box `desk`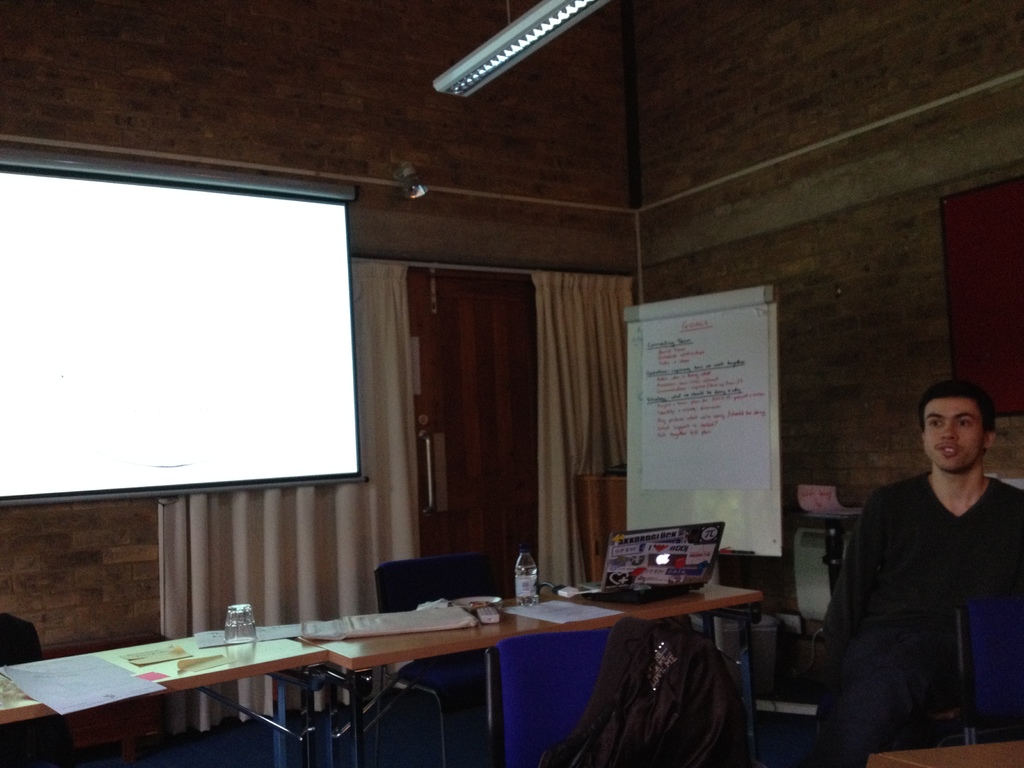
BBox(298, 591, 768, 767)
